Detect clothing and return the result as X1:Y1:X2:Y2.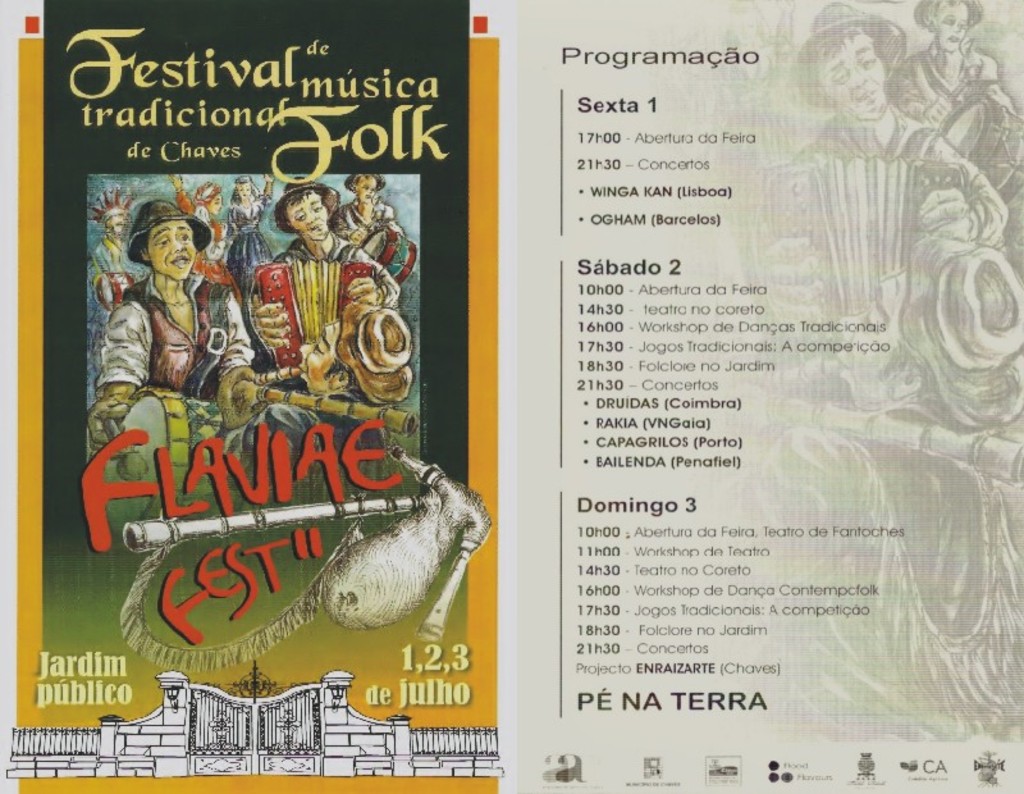
756:101:1023:734.
